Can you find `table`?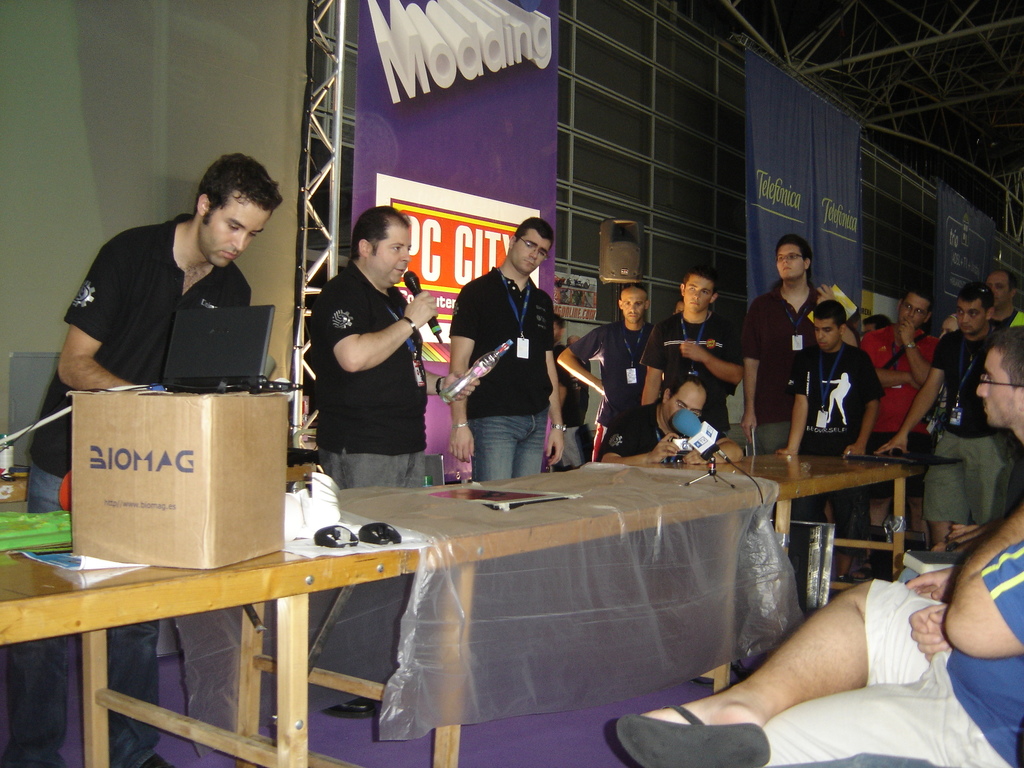
Yes, bounding box: 628:401:944:665.
